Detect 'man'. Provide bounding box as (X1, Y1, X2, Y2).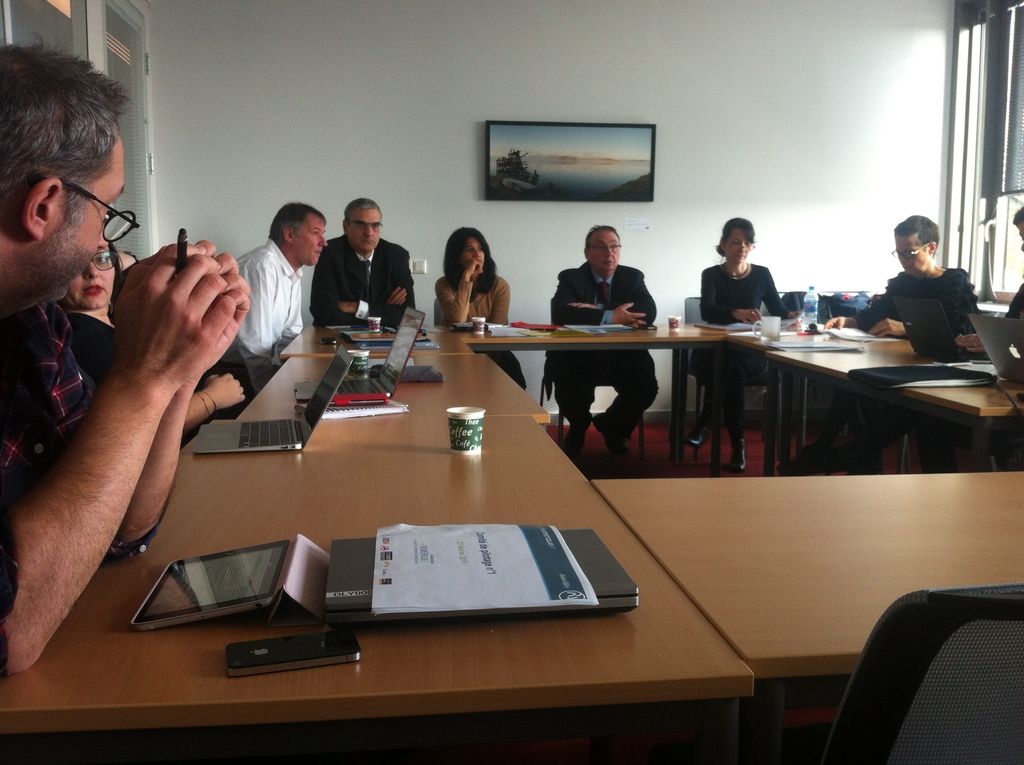
(310, 206, 404, 328).
